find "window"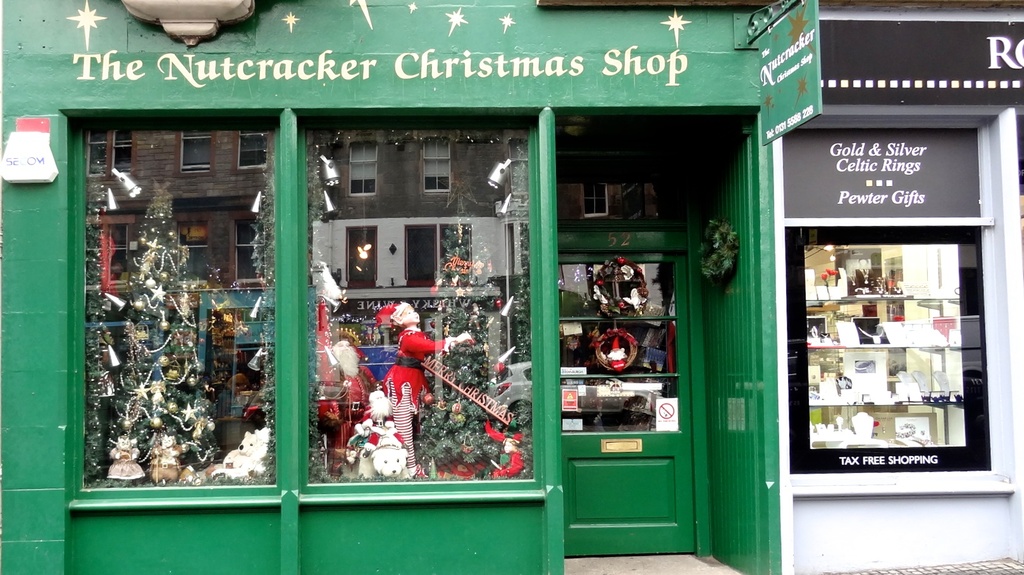
301/115/541/490
